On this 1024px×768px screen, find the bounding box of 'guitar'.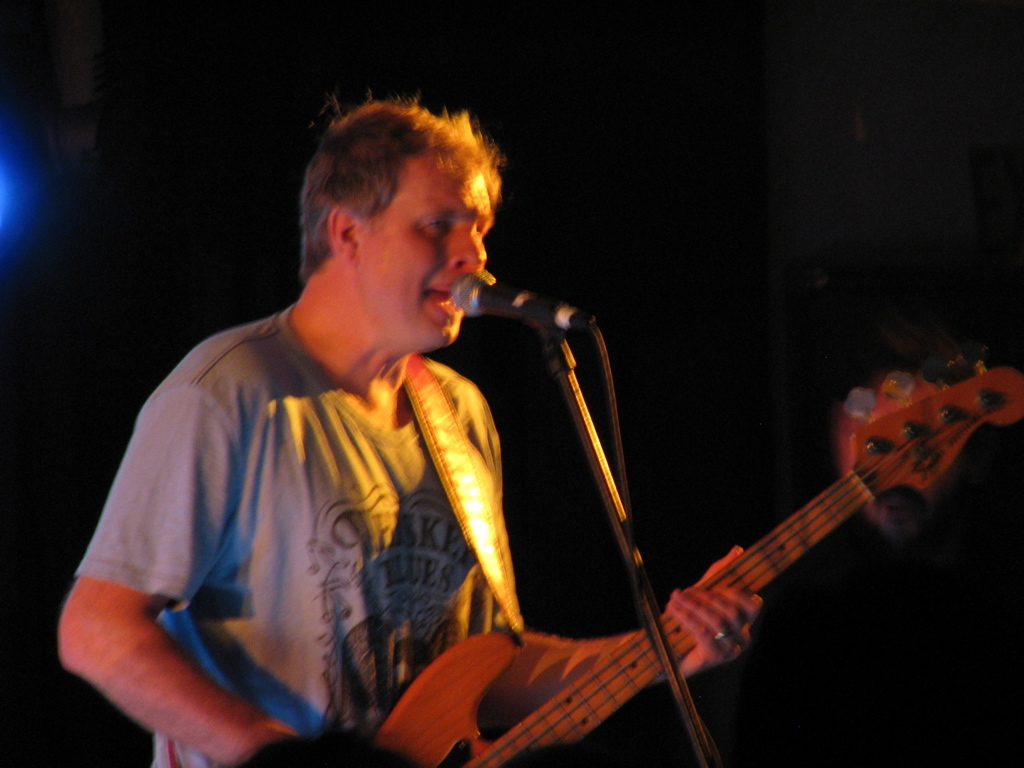
Bounding box: 373,345,1023,767.
